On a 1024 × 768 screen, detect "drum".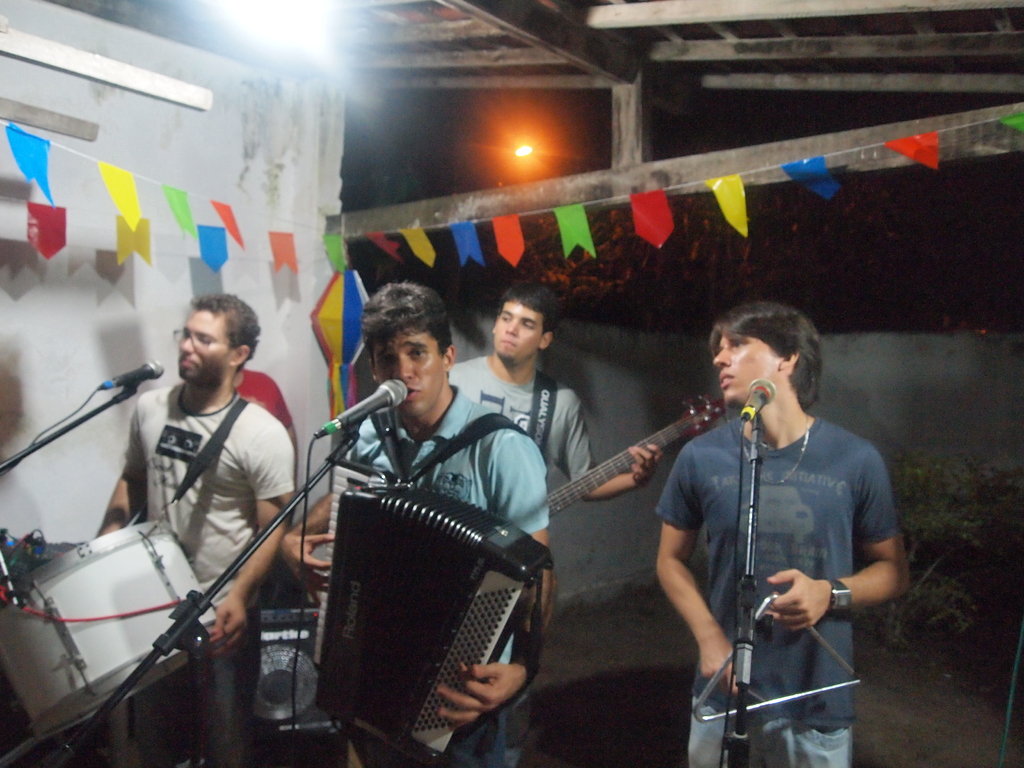
pyautogui.locateOnScreen(0, 518, 174, 739).
